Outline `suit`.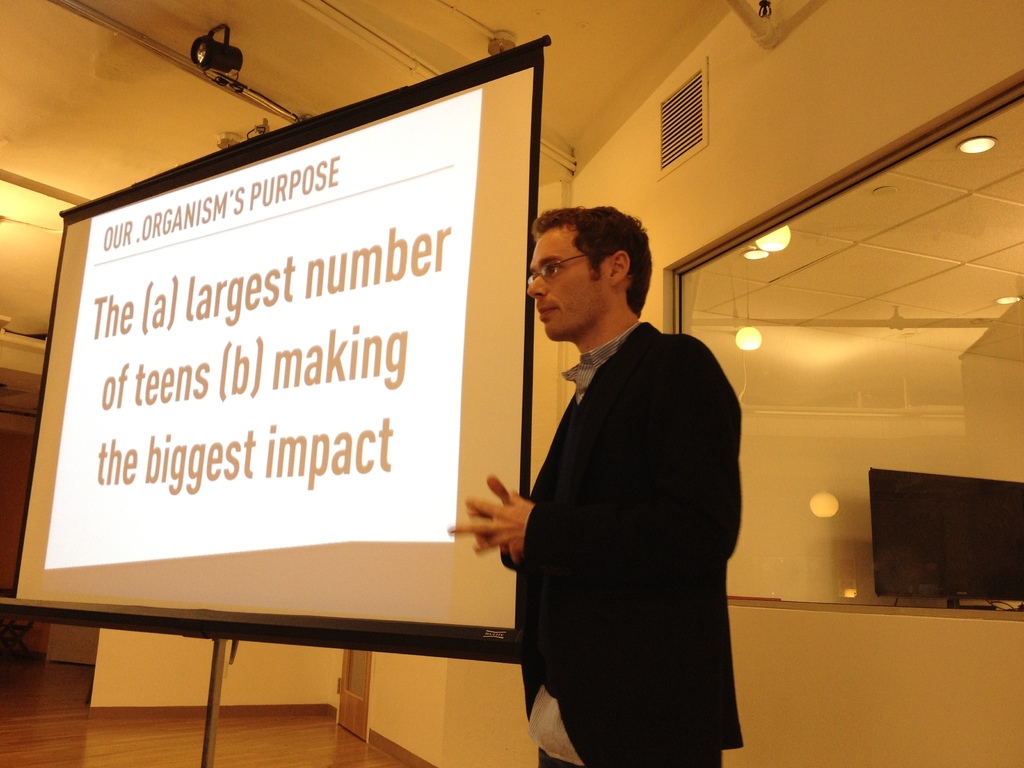
Outline: 476/250/771/750.
